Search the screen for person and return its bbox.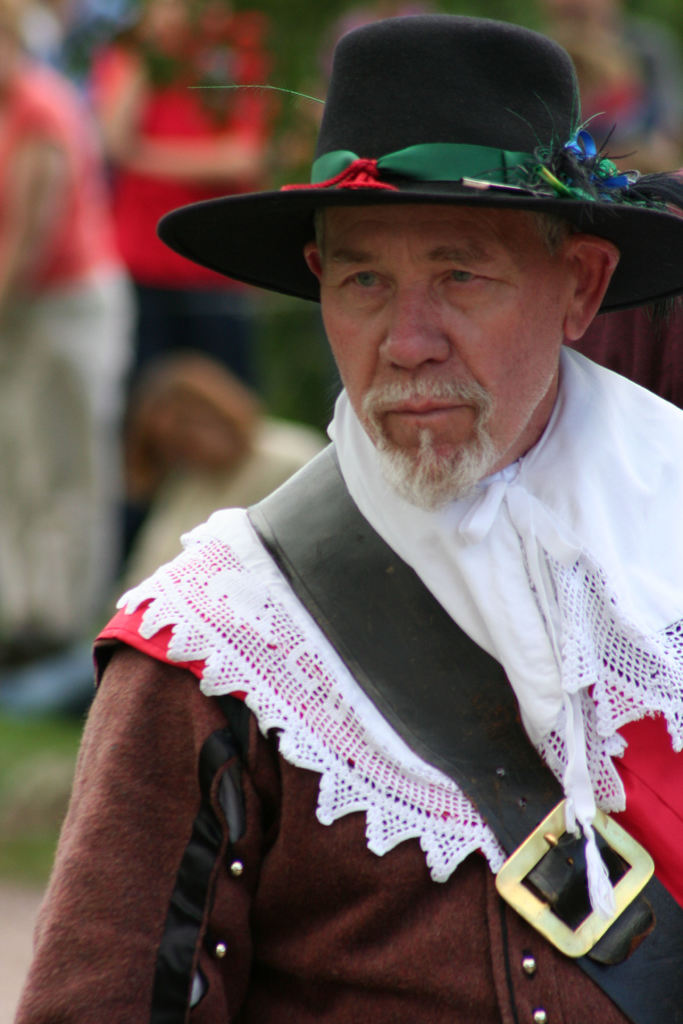
Found: select_region(94, 93, 682, 1023).
